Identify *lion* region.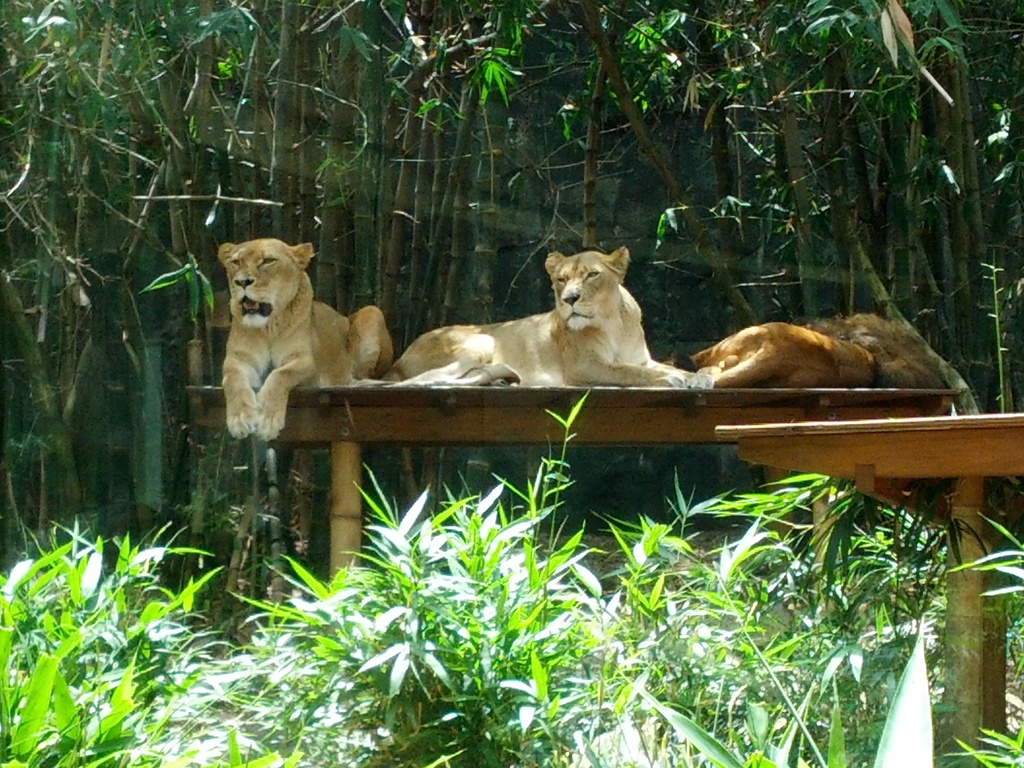
Region: pyautogui.locateOnScreen(218, 237, 395, 444).
